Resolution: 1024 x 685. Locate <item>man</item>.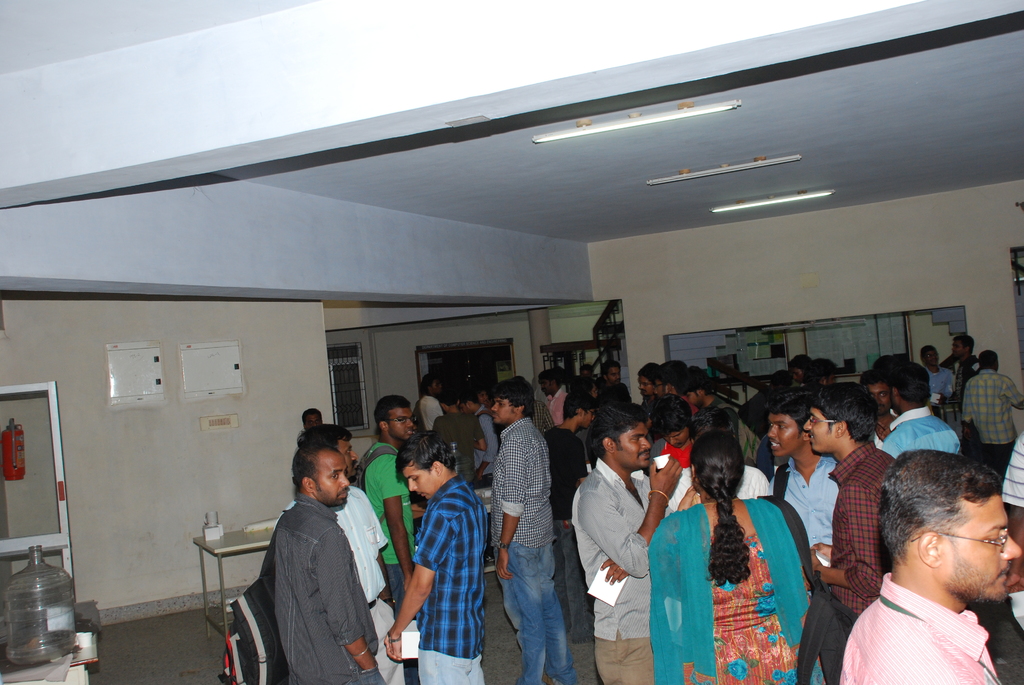
<box>417,373,447,433</box>.
